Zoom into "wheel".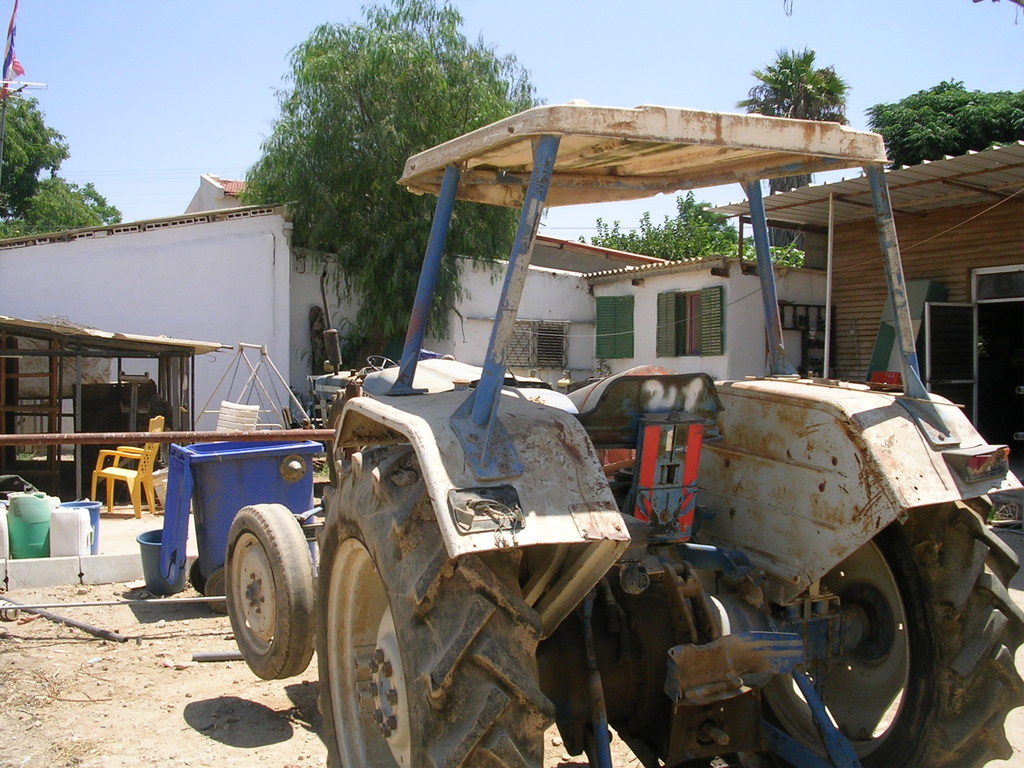
Zoom target: x1=318, y1=448, x2=546, y2=767.
